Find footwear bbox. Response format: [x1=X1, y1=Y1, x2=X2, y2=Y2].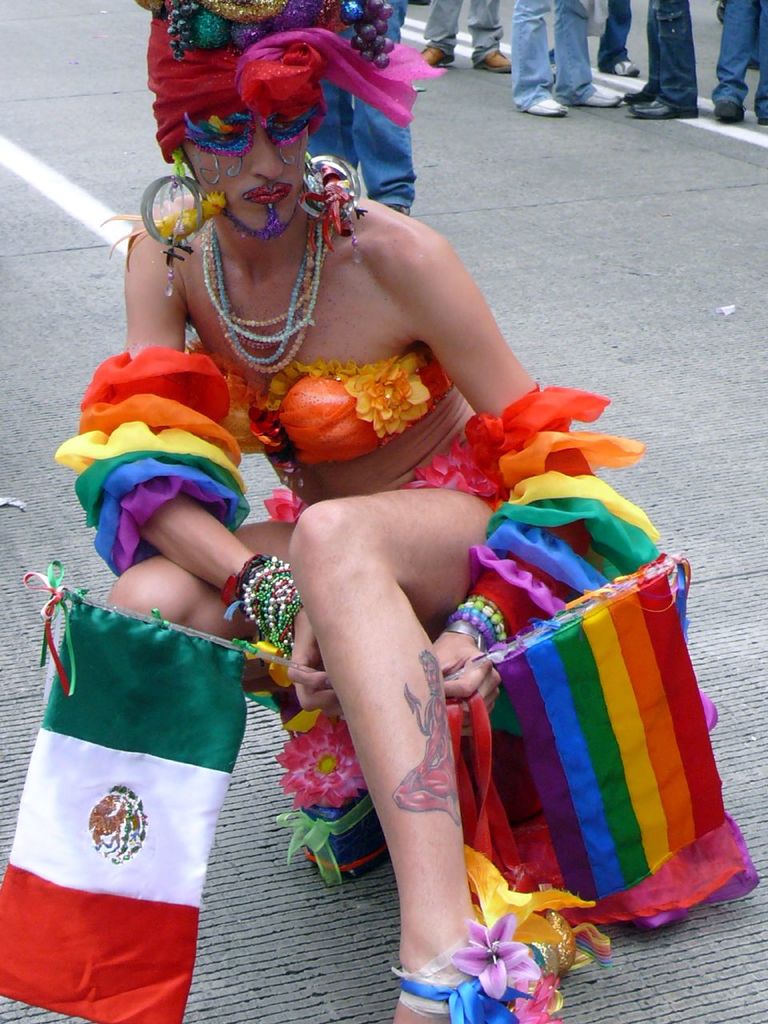
[x1=624, y1=102, x2=698, y2=120].
